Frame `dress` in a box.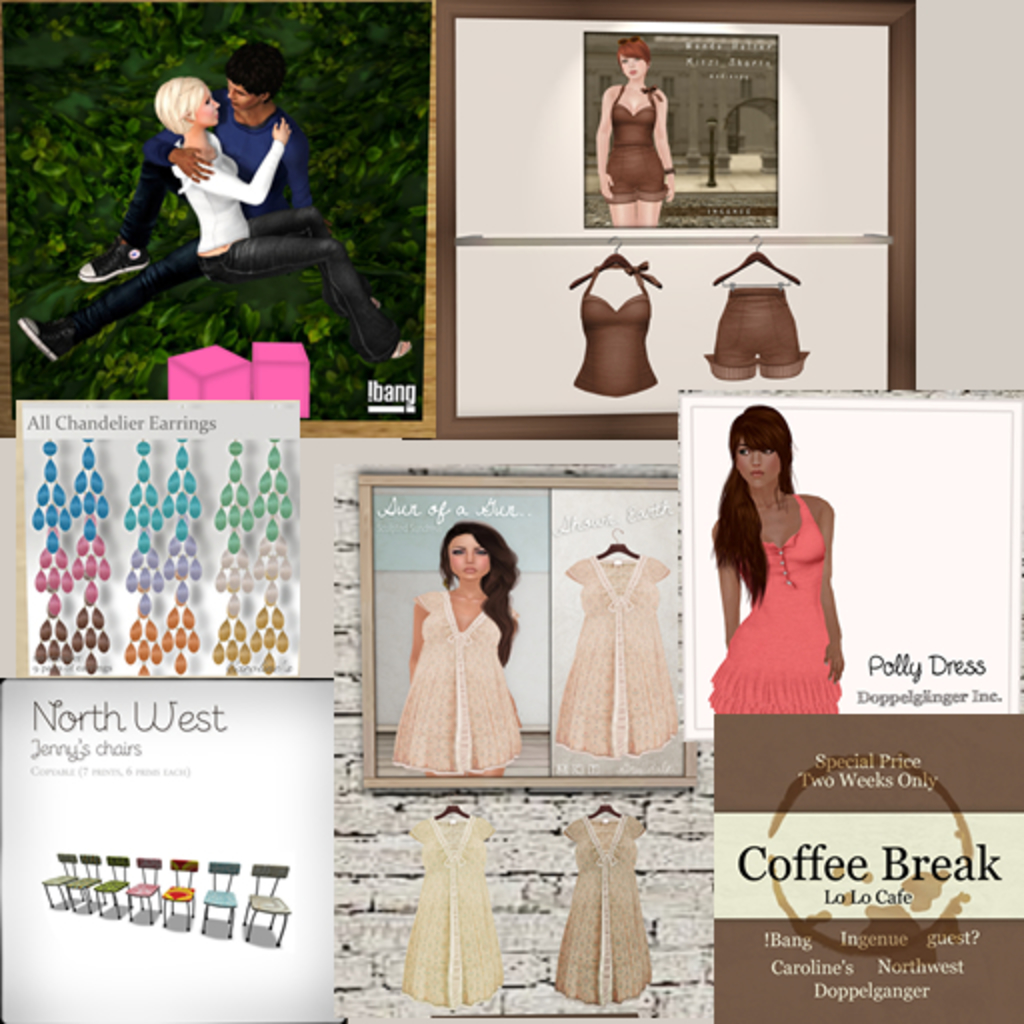
<bbox>384, 590, 522, 766</bbox>.
